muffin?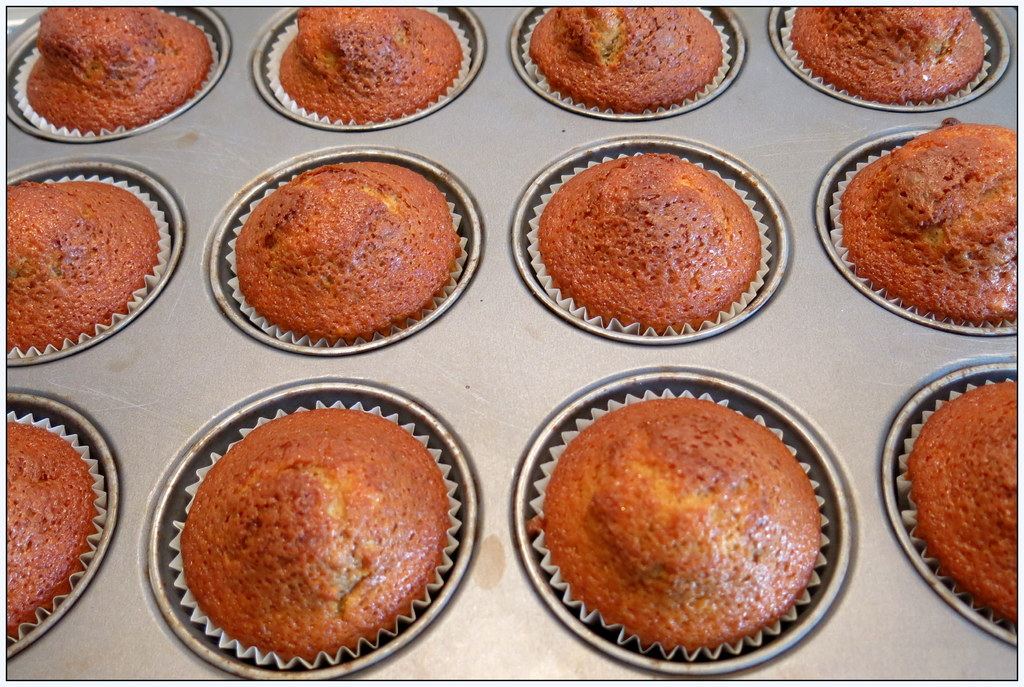
10,3,220,138
